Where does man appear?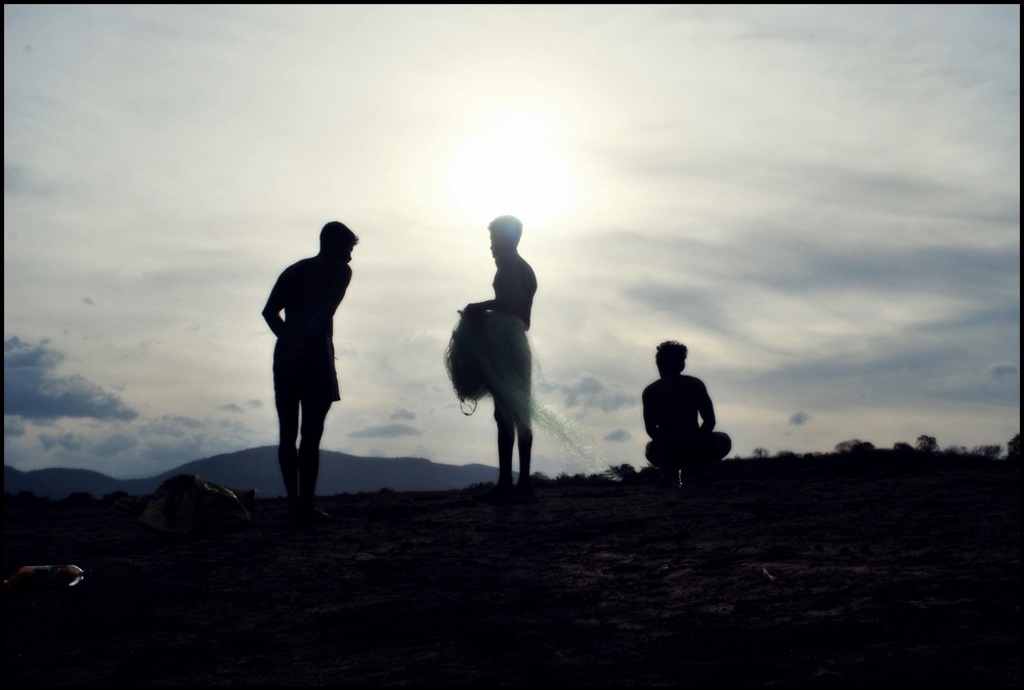
Appears at x1=461 y1=217 x2=536 y2=487.
